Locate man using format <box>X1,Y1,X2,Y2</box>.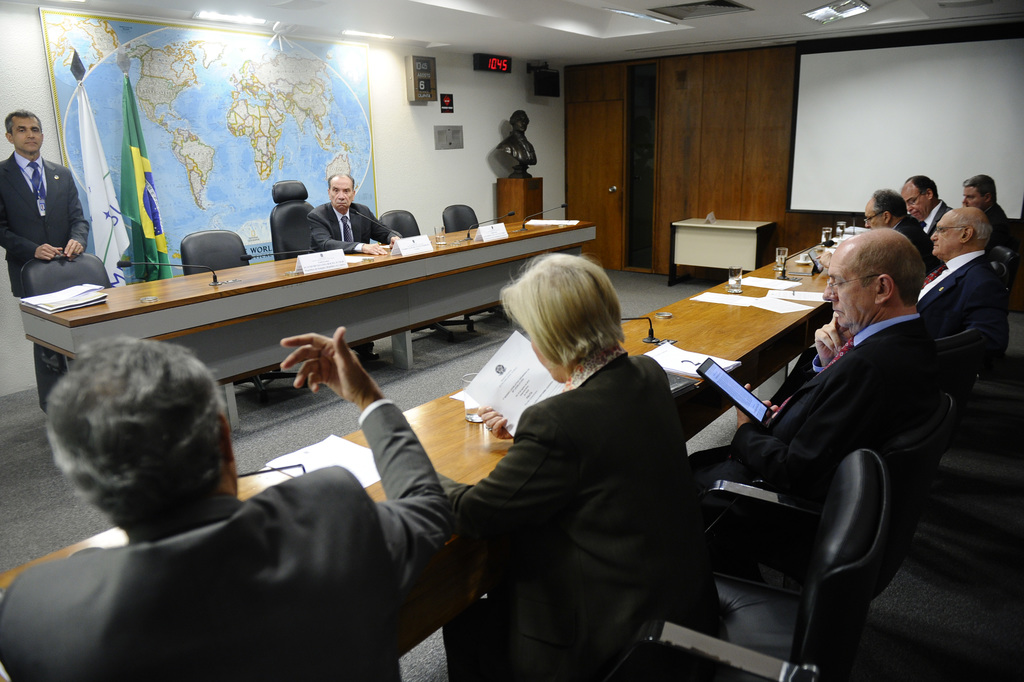
<box>900,173,953,236</box>.
